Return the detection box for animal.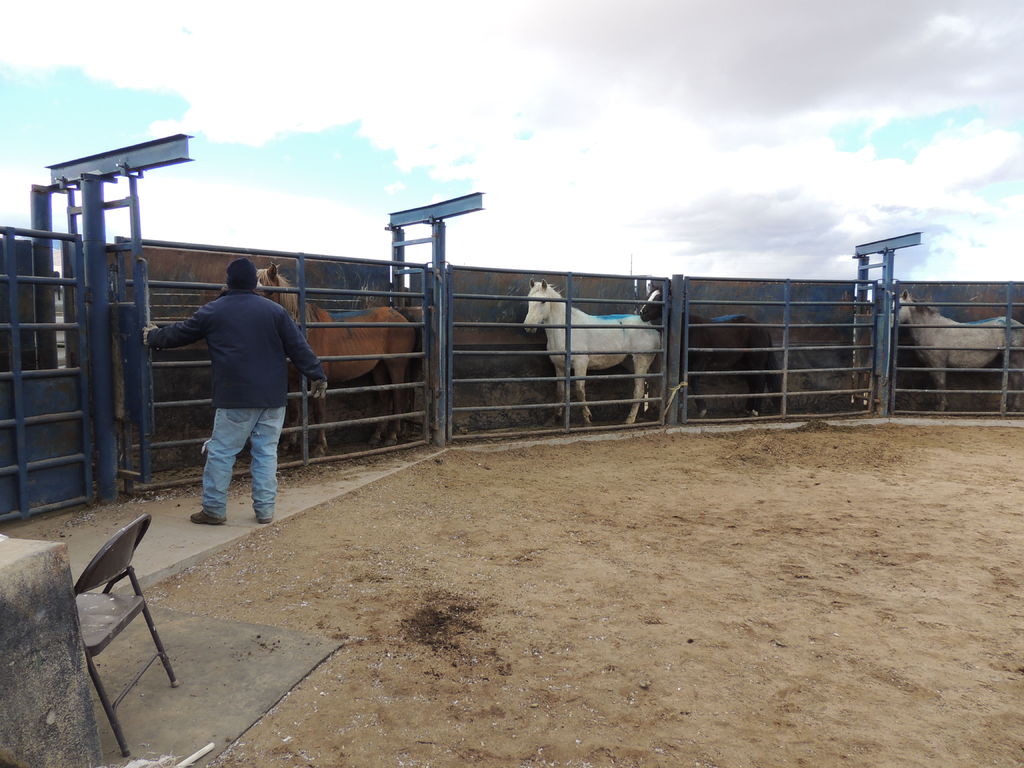
636,286,786,424.
